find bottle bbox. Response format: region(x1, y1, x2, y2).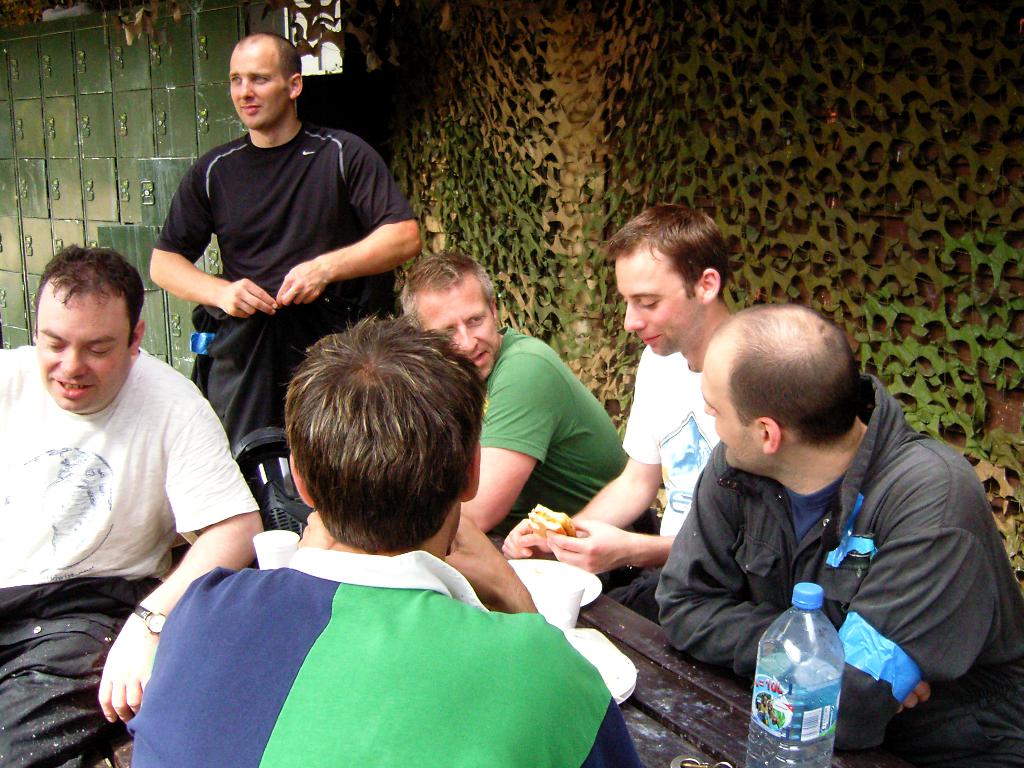
region(751, 595, 845, 752).
